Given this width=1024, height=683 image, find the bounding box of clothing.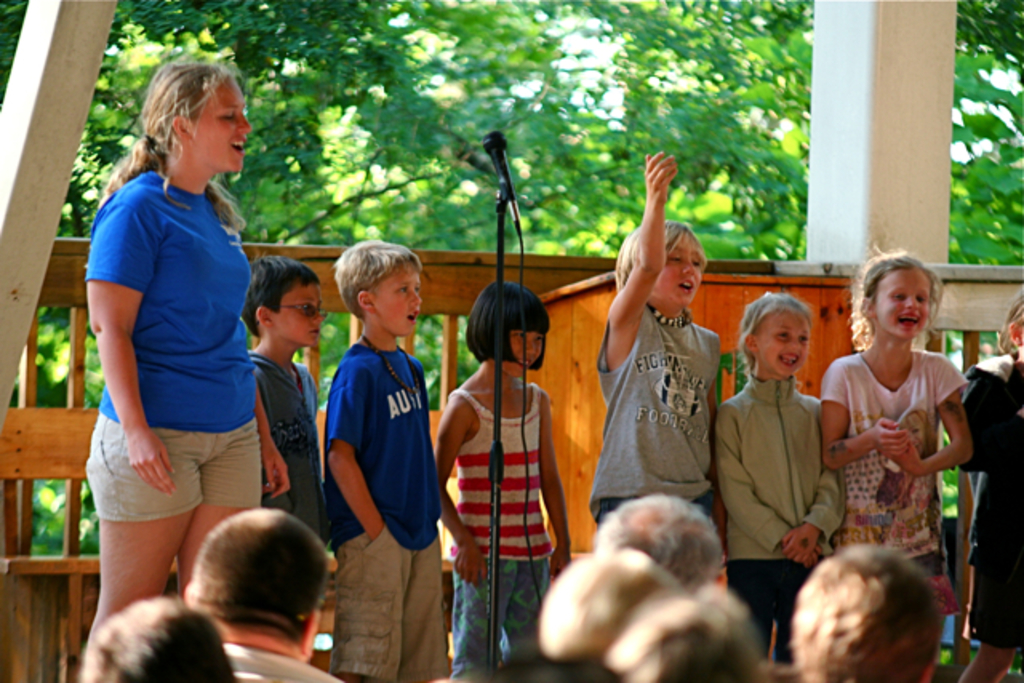
box(205, 619, 336, 675).
